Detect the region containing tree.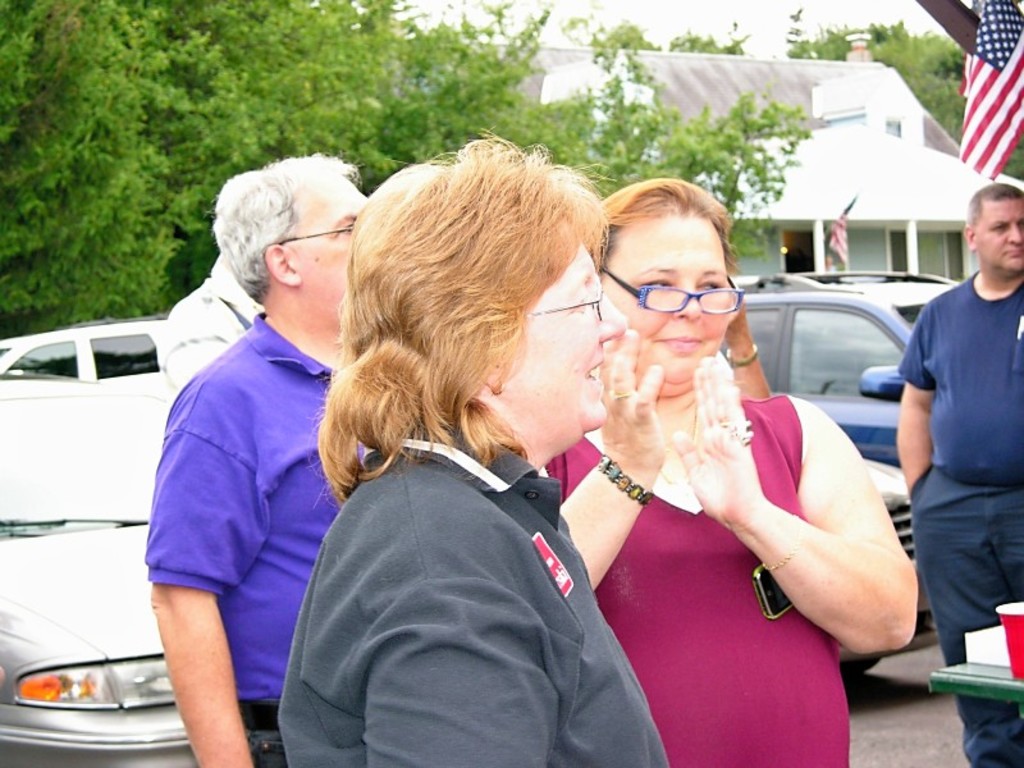
BBox(1, 3, 813, 323).
